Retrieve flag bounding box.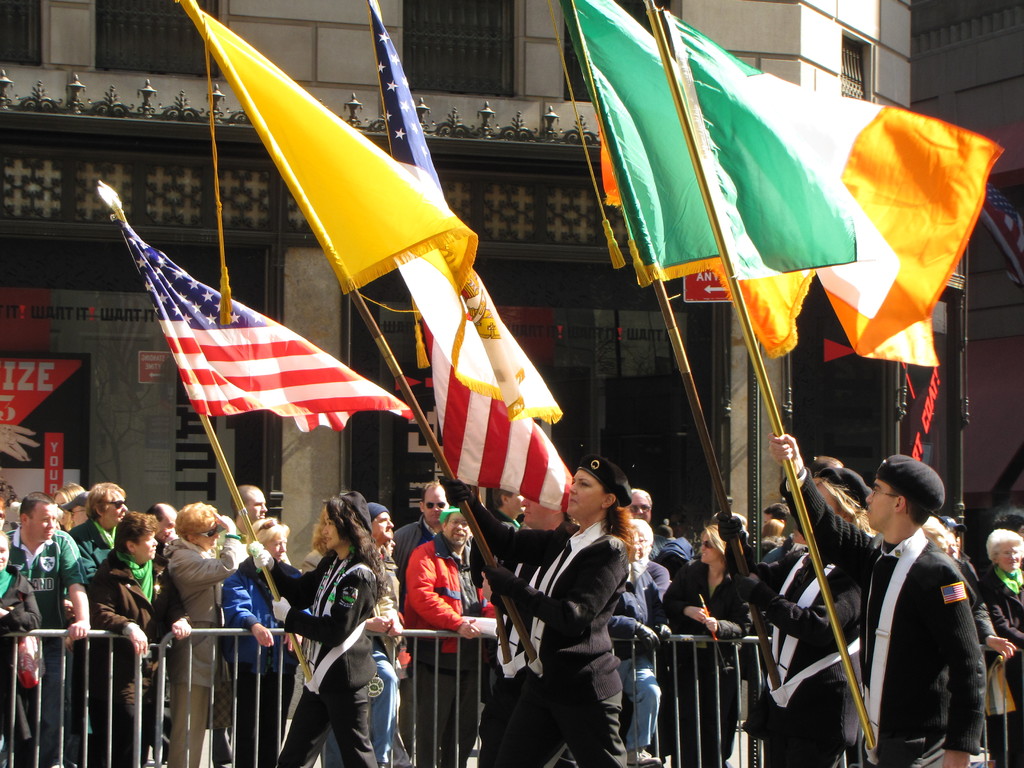
Bounding box: <bbox>585, 0, 856, 294</bbox>.
